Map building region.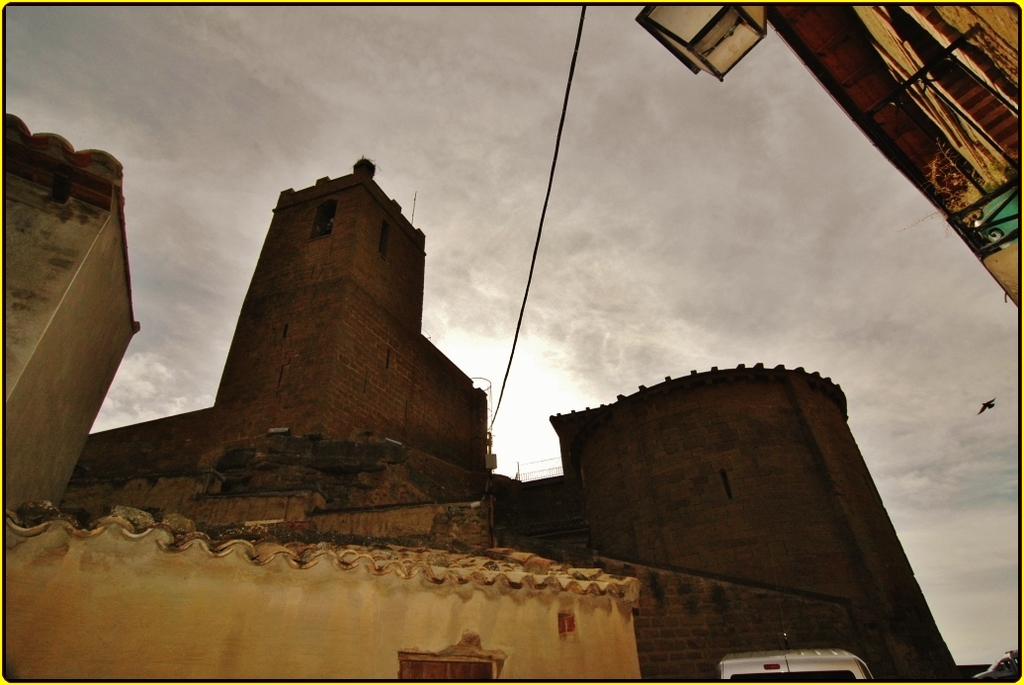
Mapped to pyautogui.locateOnScreen(637, 0, 1023, 309).
